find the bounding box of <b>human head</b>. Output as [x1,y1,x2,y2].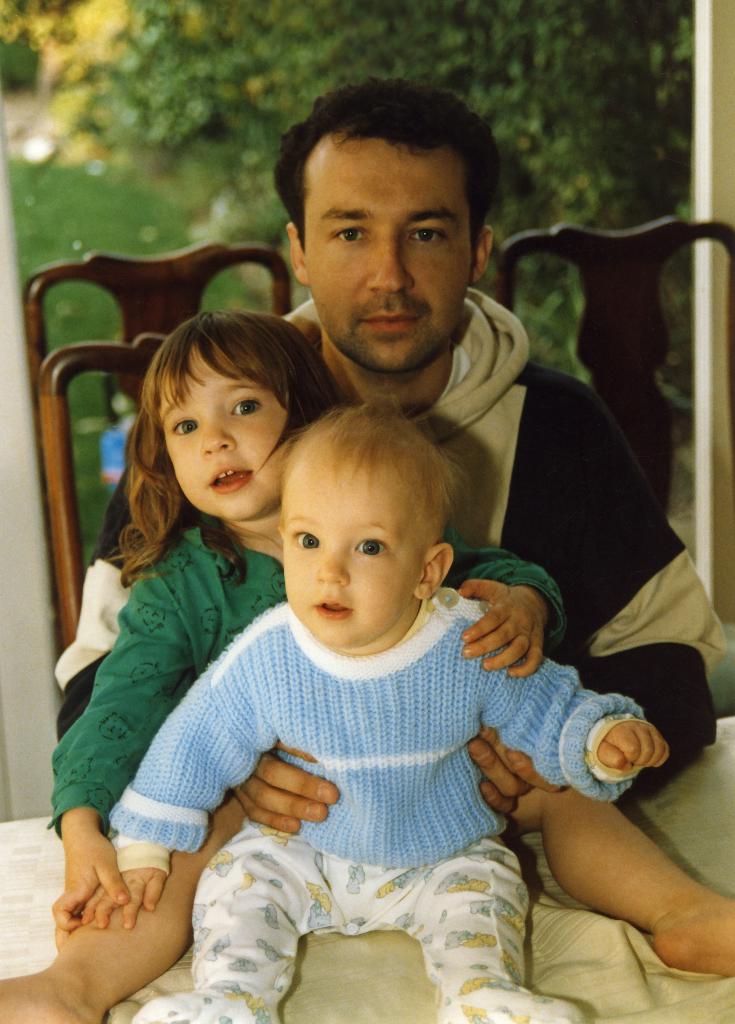
[263,399,457,617].
